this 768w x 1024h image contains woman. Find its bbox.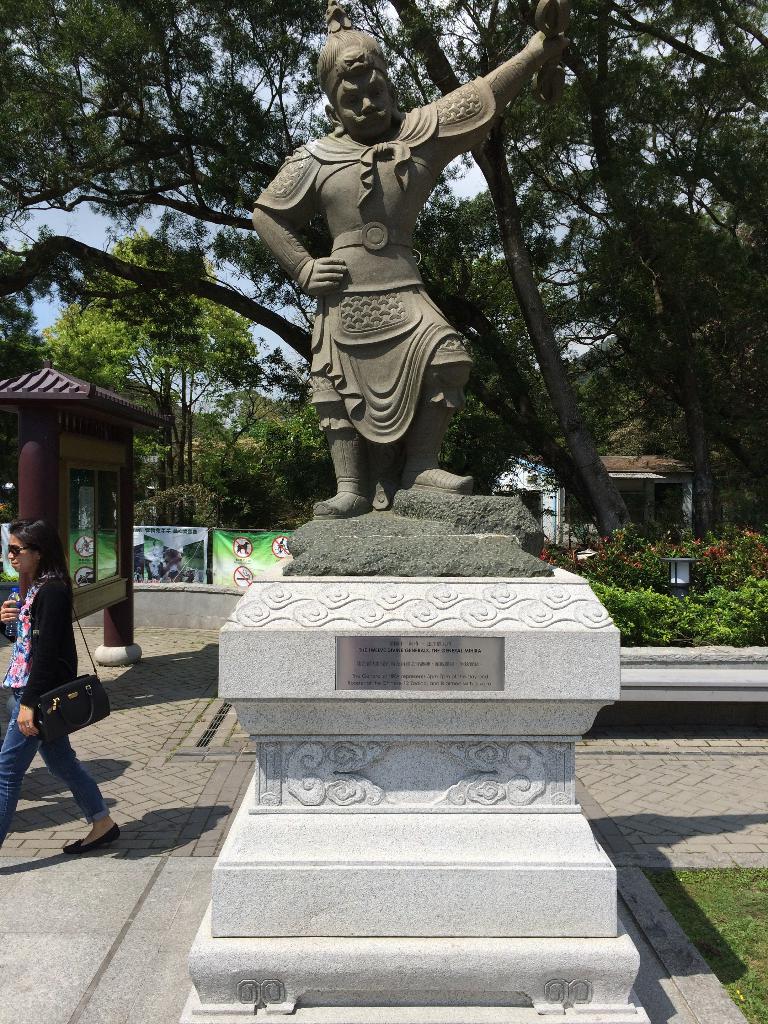
(2,497,115,867).
